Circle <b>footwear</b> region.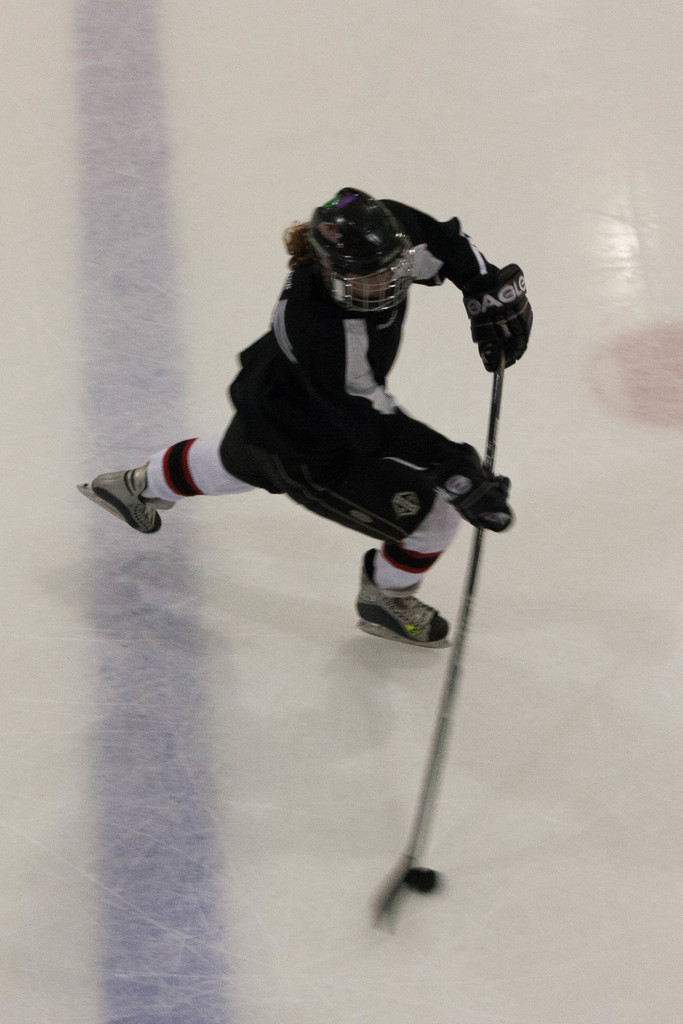
Region: rect(90, 466, 164, 534).
